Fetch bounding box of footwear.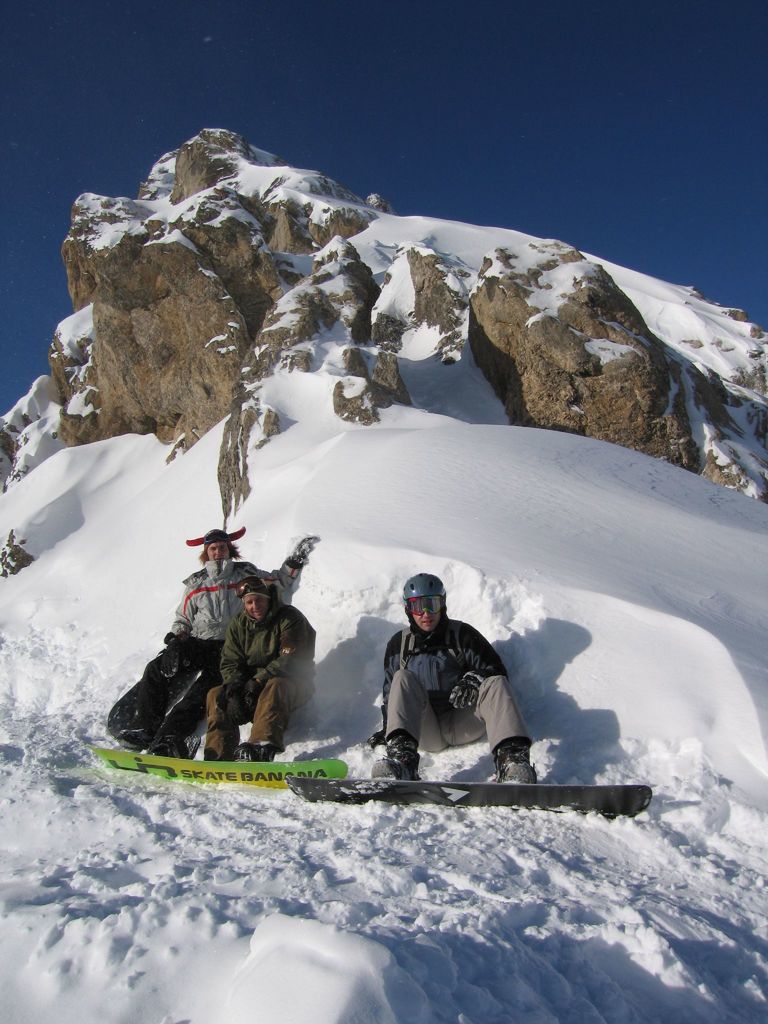
Bbox: (489, 746, 536, 788).
